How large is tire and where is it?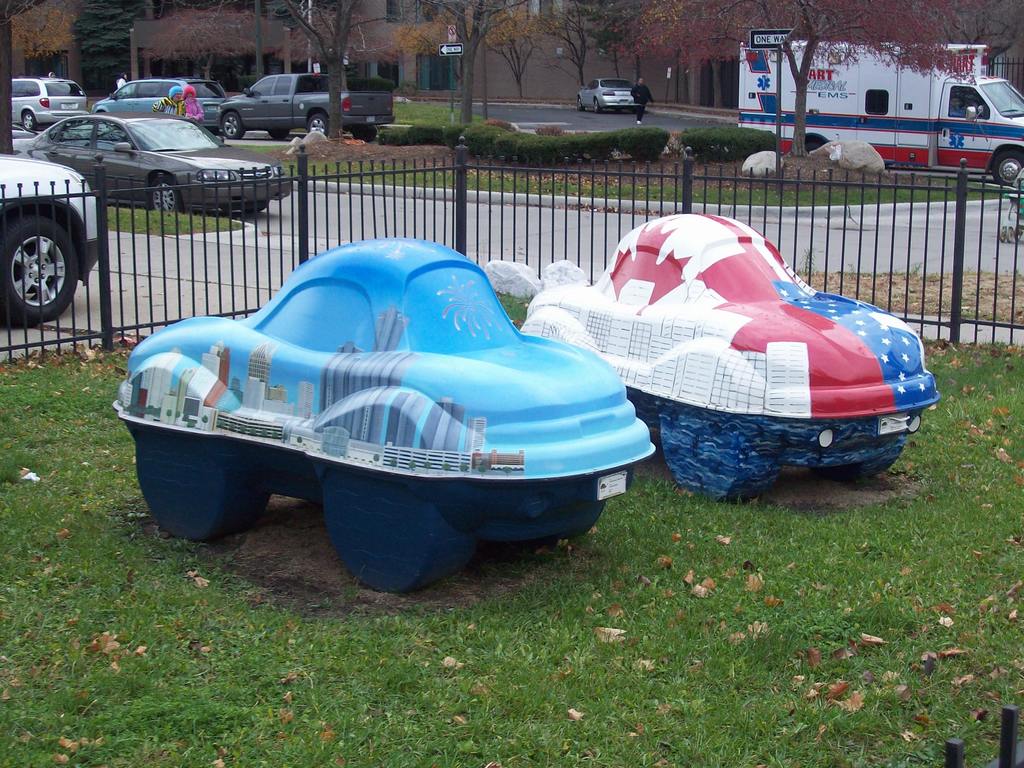
Bounding box: bbox(995, 149, 1023, 185).
